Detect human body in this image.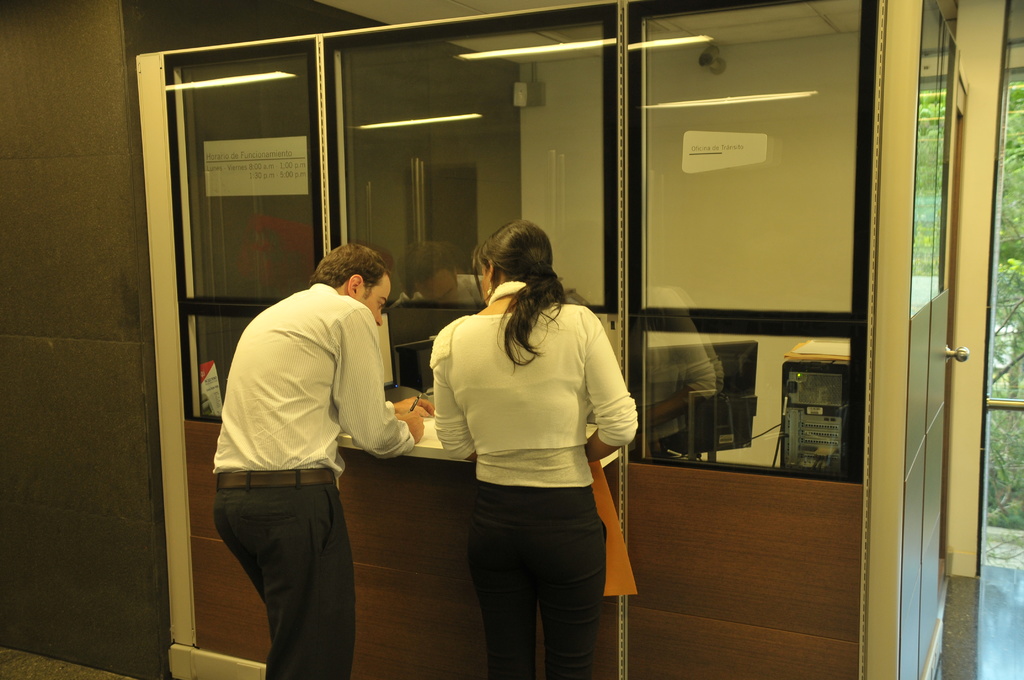
Detection: <box>435,225,642,677</box>.
